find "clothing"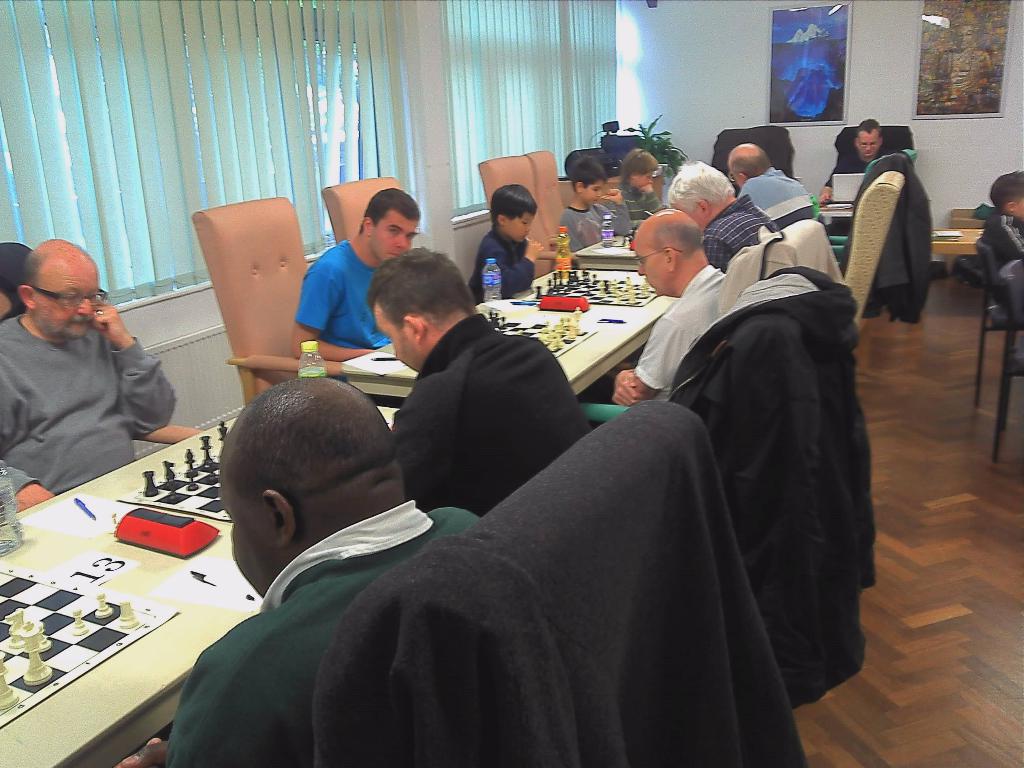
<box>381,307,590,509</box>
